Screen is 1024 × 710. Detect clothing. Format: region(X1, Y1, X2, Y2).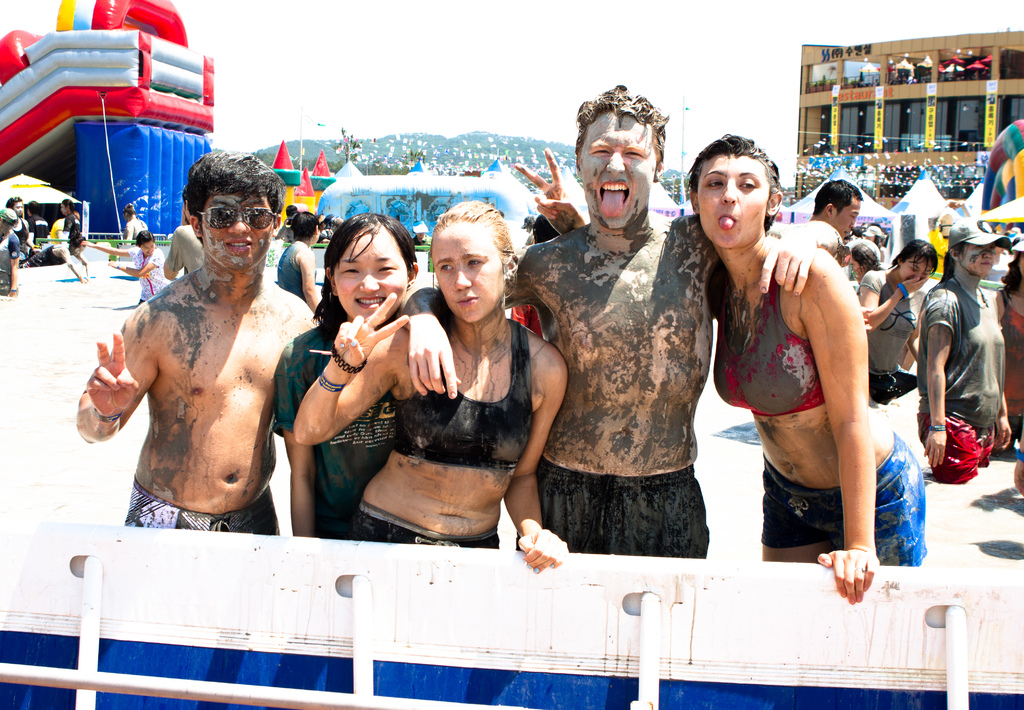
region(10, 218, 30, 243).
